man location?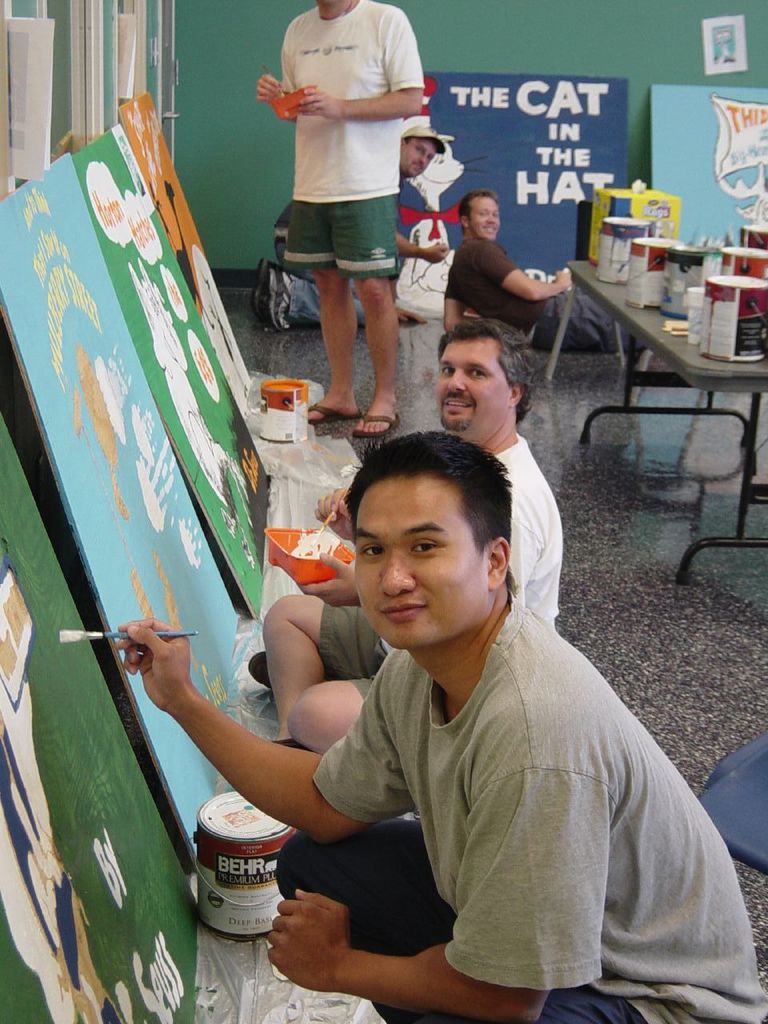
{"x1": 281, "y1": 0, "x2": 423, "y2": 441}
